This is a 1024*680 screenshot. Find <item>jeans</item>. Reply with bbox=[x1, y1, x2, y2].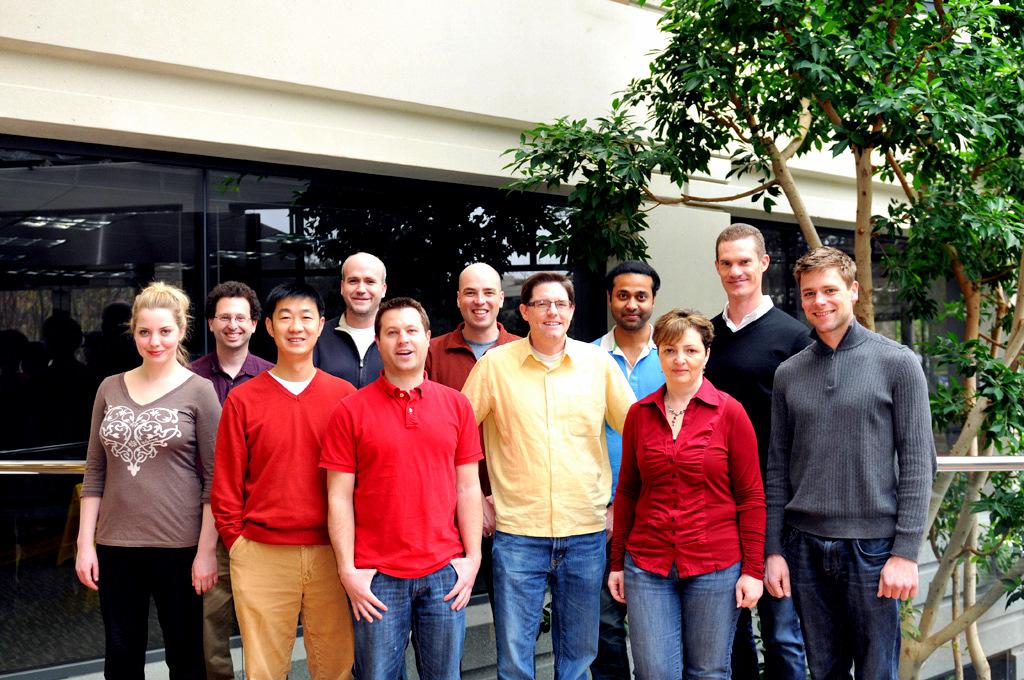
bbox=[735, 594, 805, 677].
